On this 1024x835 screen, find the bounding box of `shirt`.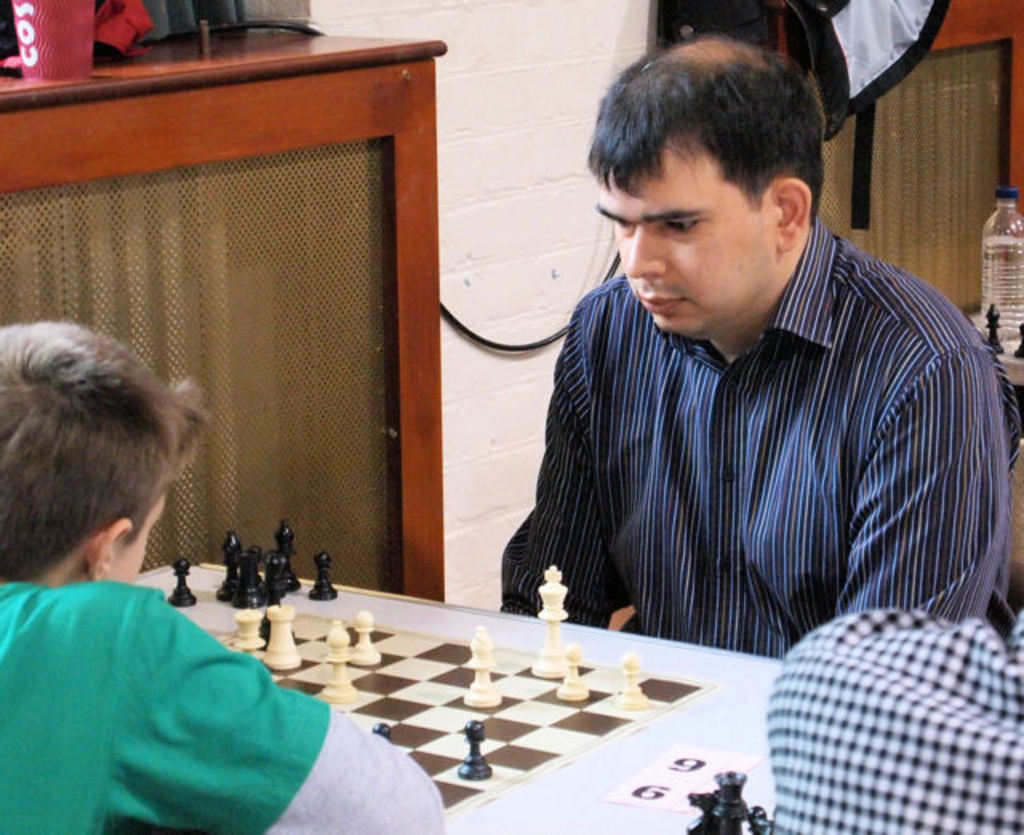
Bounding box: [763, 606, 1022, 833].
